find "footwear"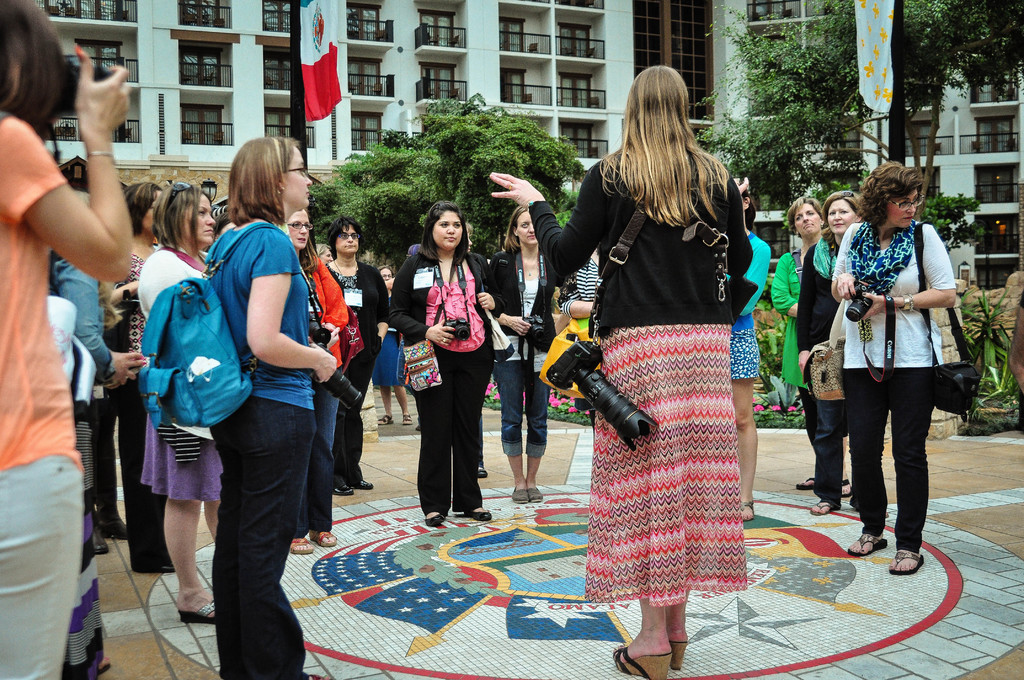
[512, 487, 542, 505]
